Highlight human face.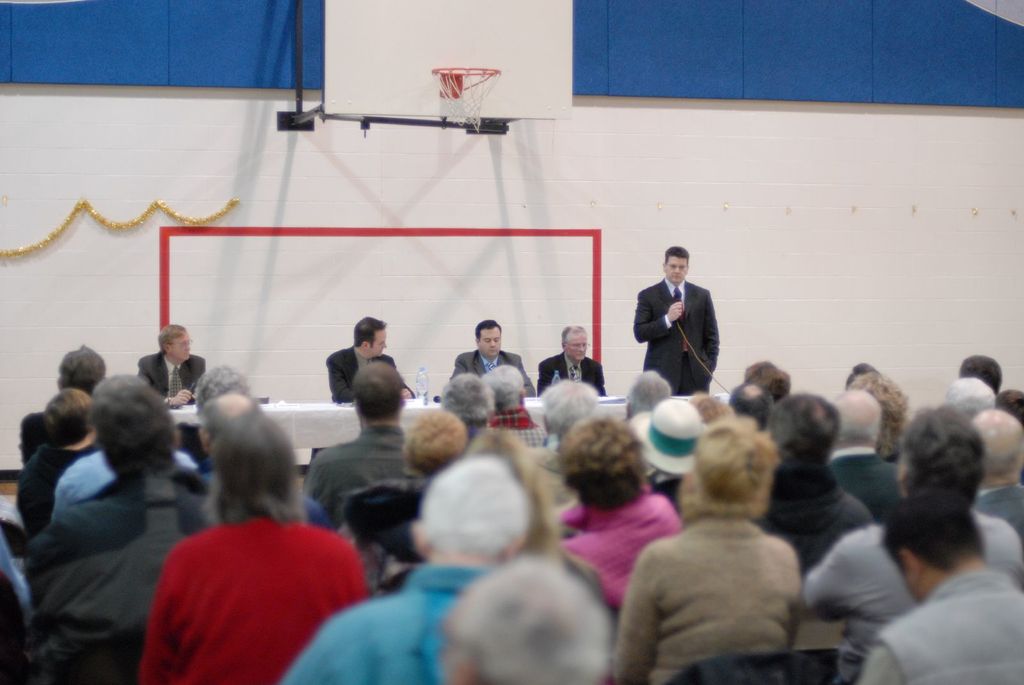
Highlighted region: {"left": 368, "top": 329, "right": 385, "bottom": 356}.
